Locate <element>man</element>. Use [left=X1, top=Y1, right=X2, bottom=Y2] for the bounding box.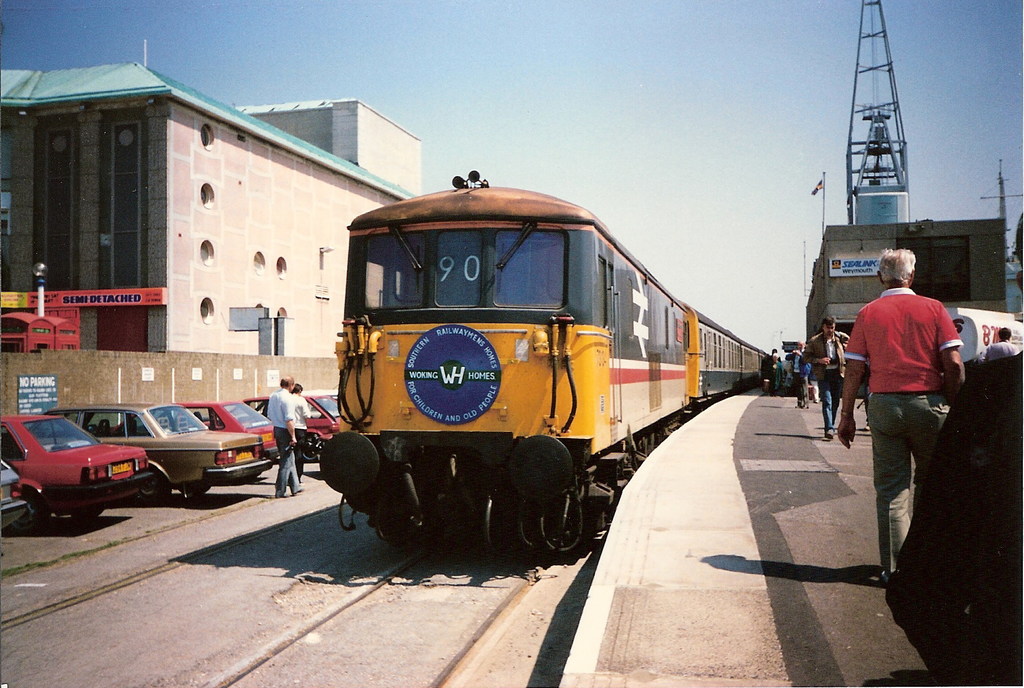
[left=834, top=248, right=964, bottom=593].
